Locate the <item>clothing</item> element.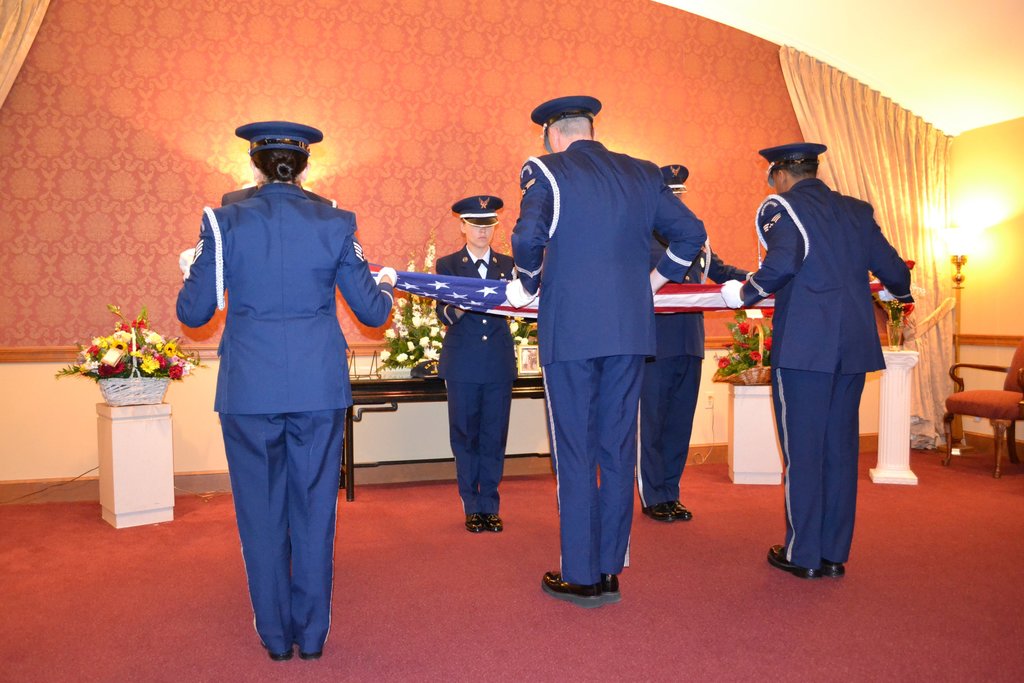
Element bbox: box=[633, 231, 765, 507].
